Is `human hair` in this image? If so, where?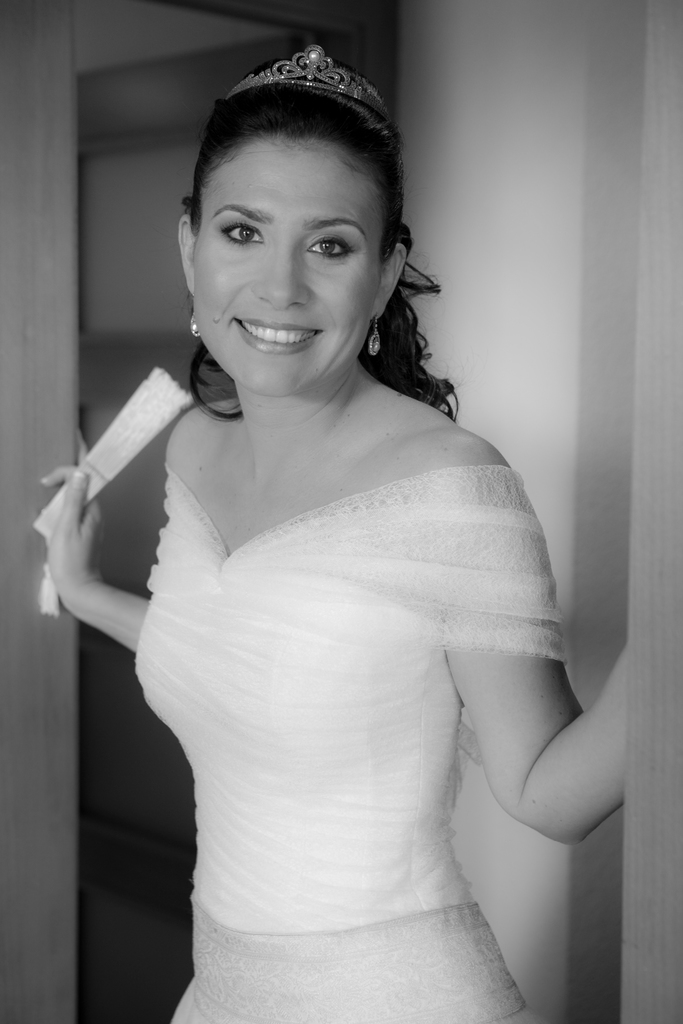
Yes, at 177,33,450,397.
